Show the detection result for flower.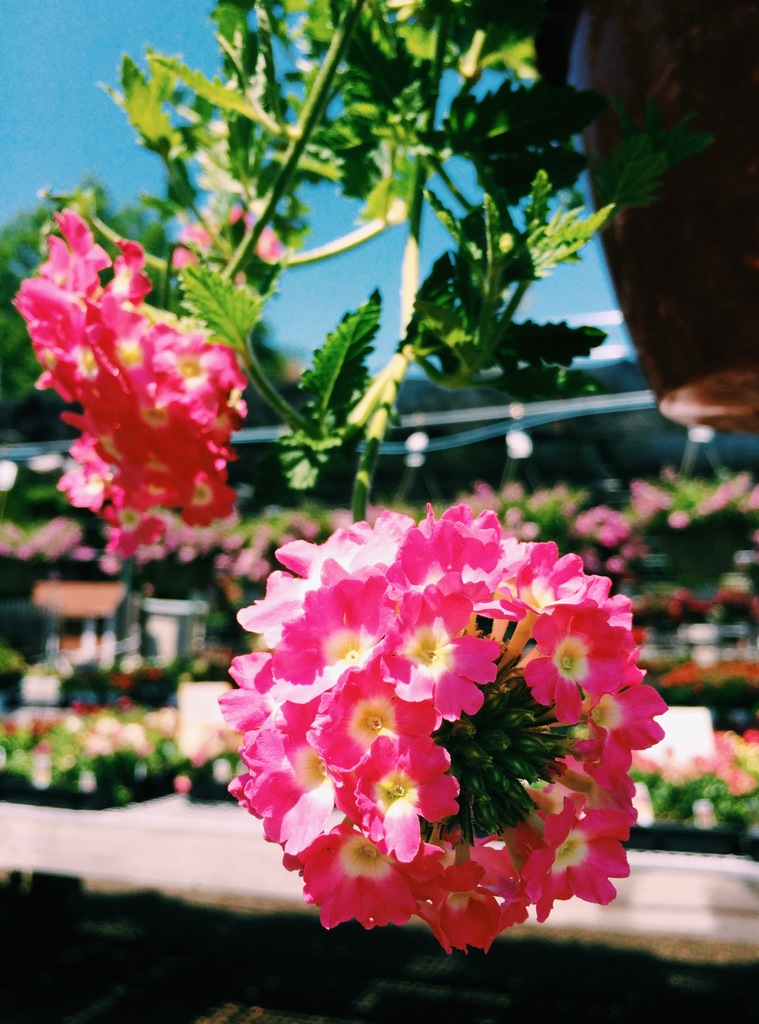
165/772/195/788.
